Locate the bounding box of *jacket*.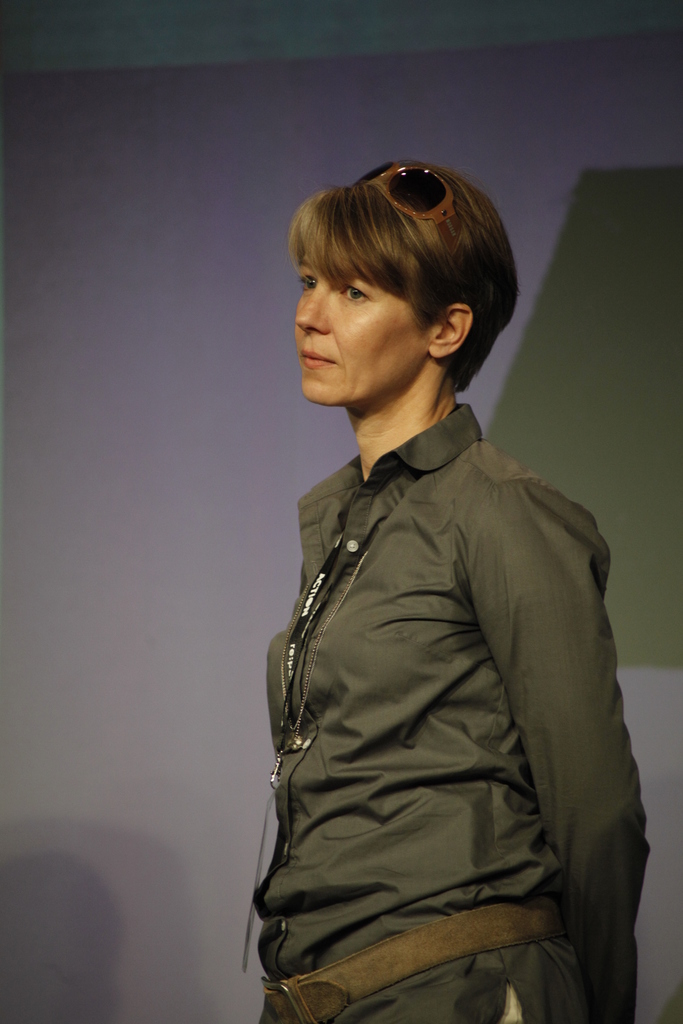
Bounding box: BBox(224, 278, 646, 1020).
